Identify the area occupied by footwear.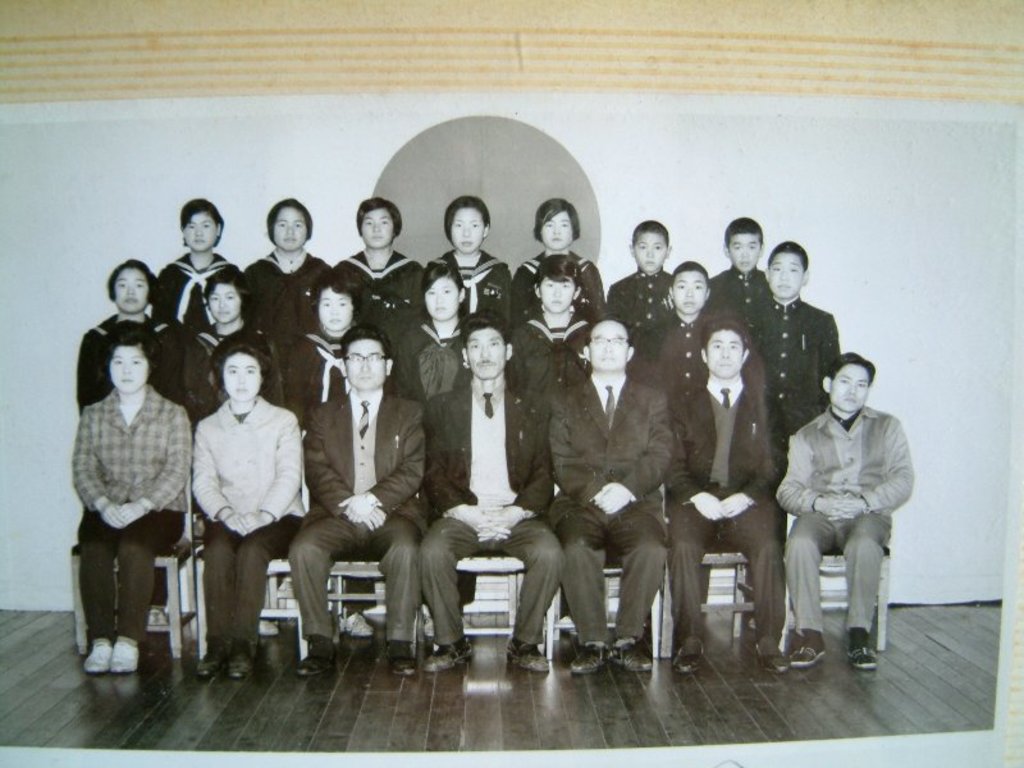
Area: 385,639,419,676.
